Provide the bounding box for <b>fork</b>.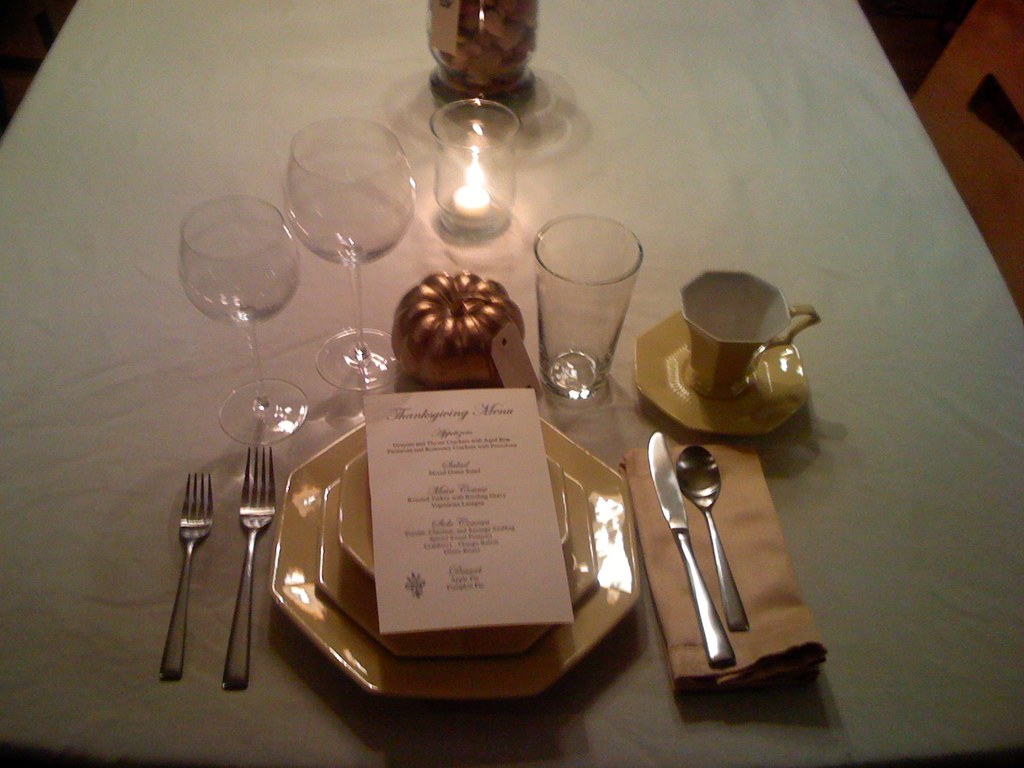
rect(137, 458, 234, 685).
